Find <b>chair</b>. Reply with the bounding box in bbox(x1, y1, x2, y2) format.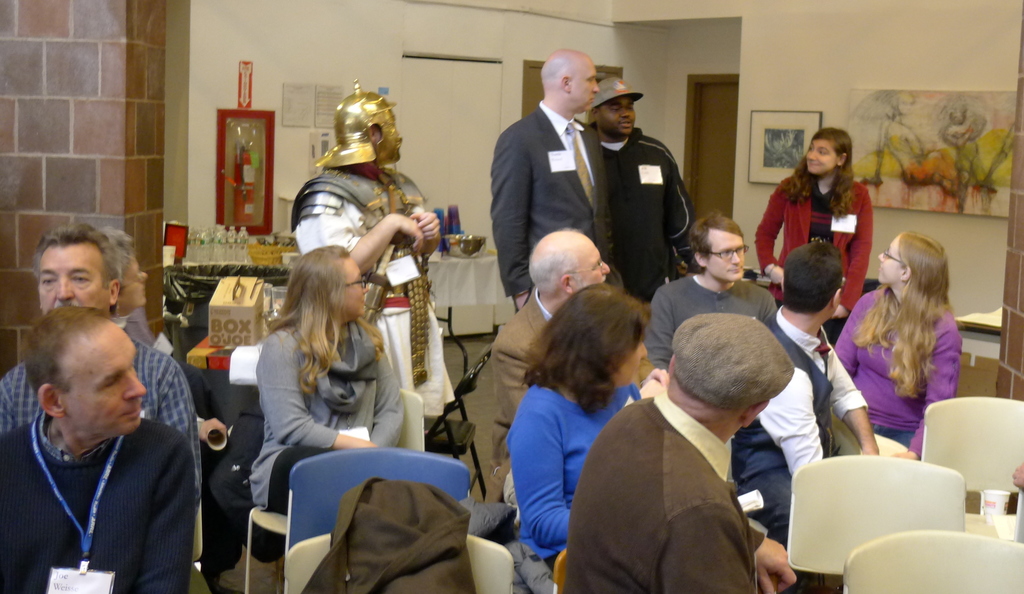
bbox(845, 529, 1023, 593).
